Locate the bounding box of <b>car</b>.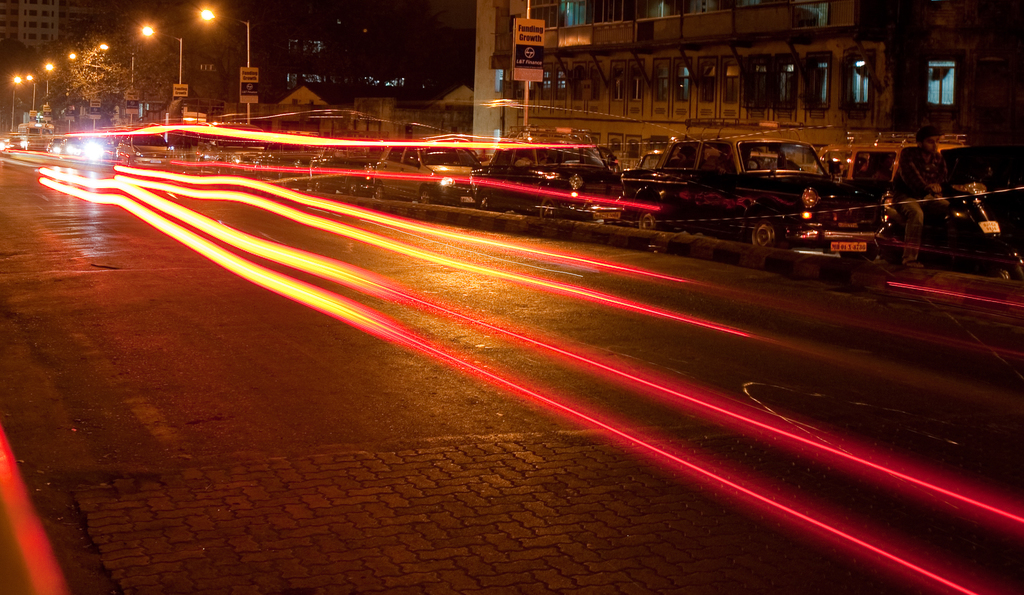
Bounding box: [119,131,170,166].
